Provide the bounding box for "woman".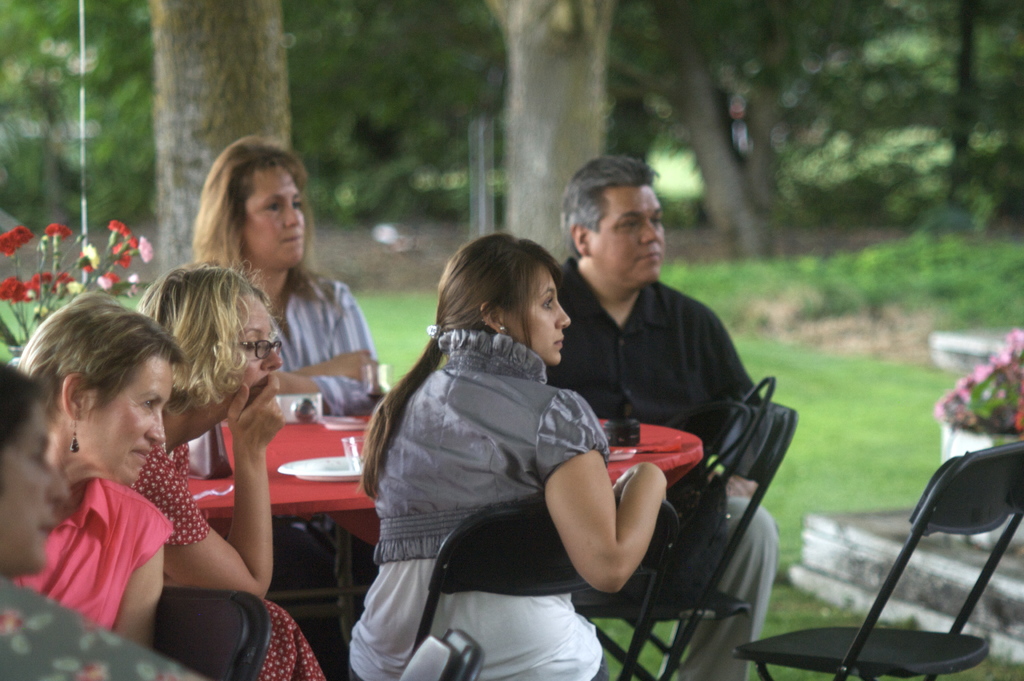
bbox=[6, 288, 191, 647].
